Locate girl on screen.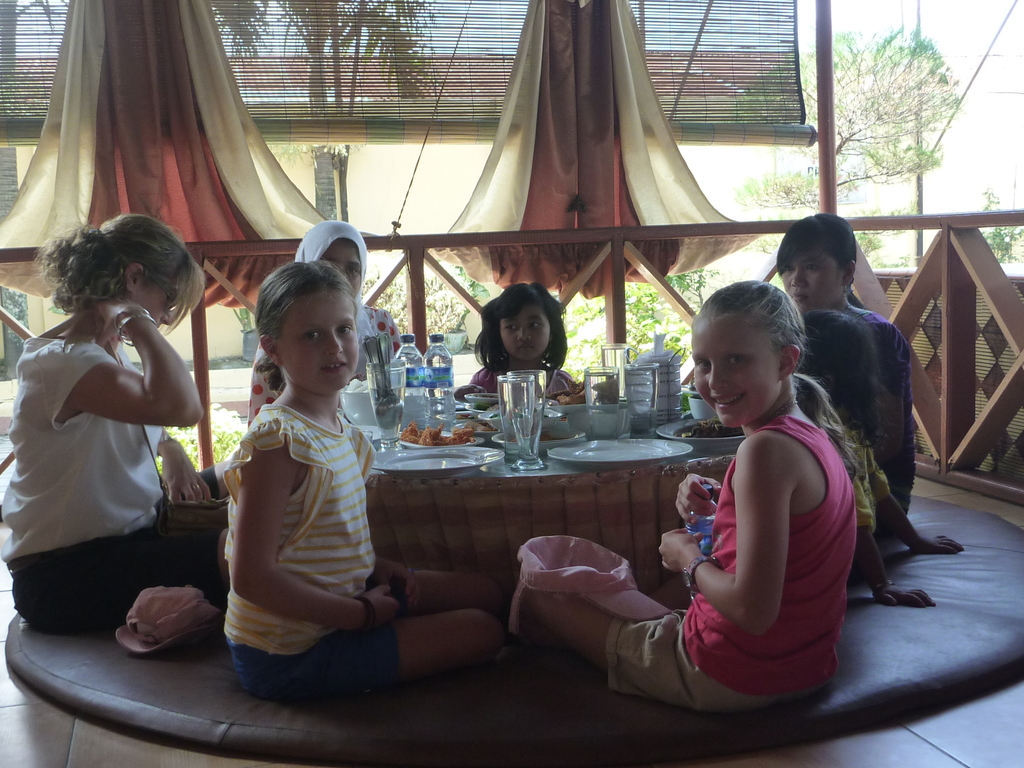
On screen at box=[470, 284, 577, 403].
